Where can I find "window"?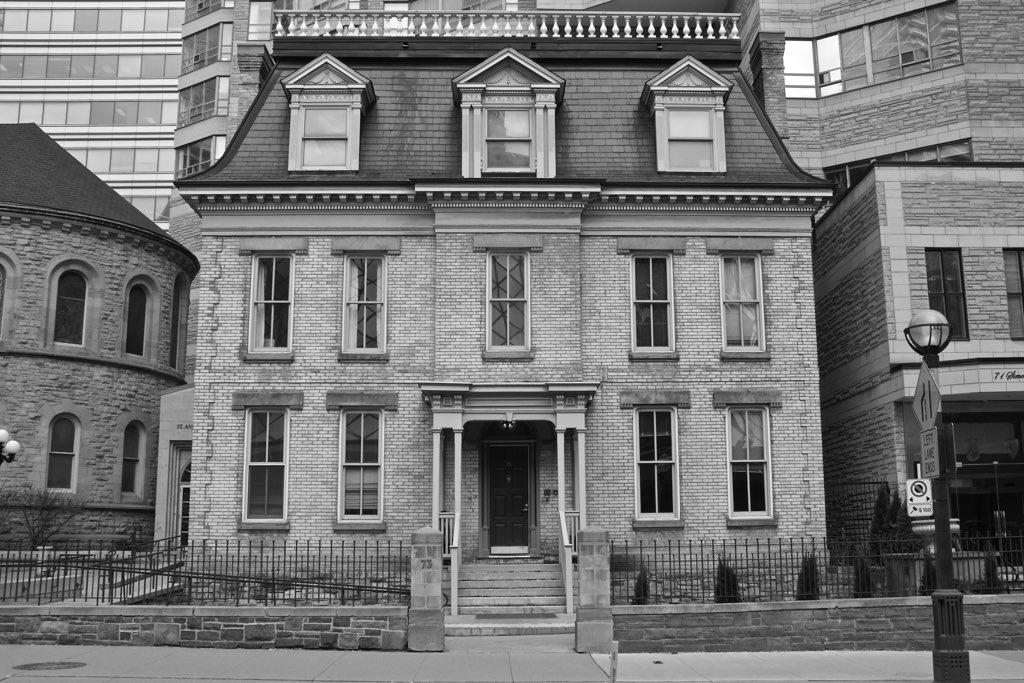
You can find it at left=168, top=77, right=228, bottom=125.
